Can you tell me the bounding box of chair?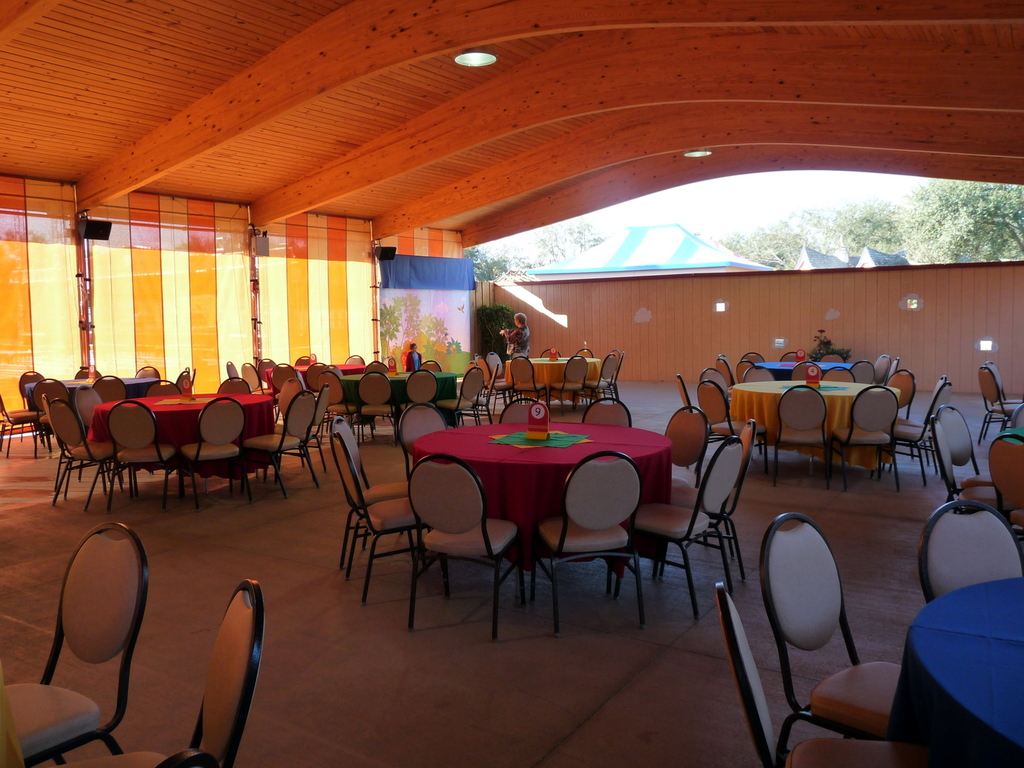
x1=509, y1=355, x2=555, y2=408.
